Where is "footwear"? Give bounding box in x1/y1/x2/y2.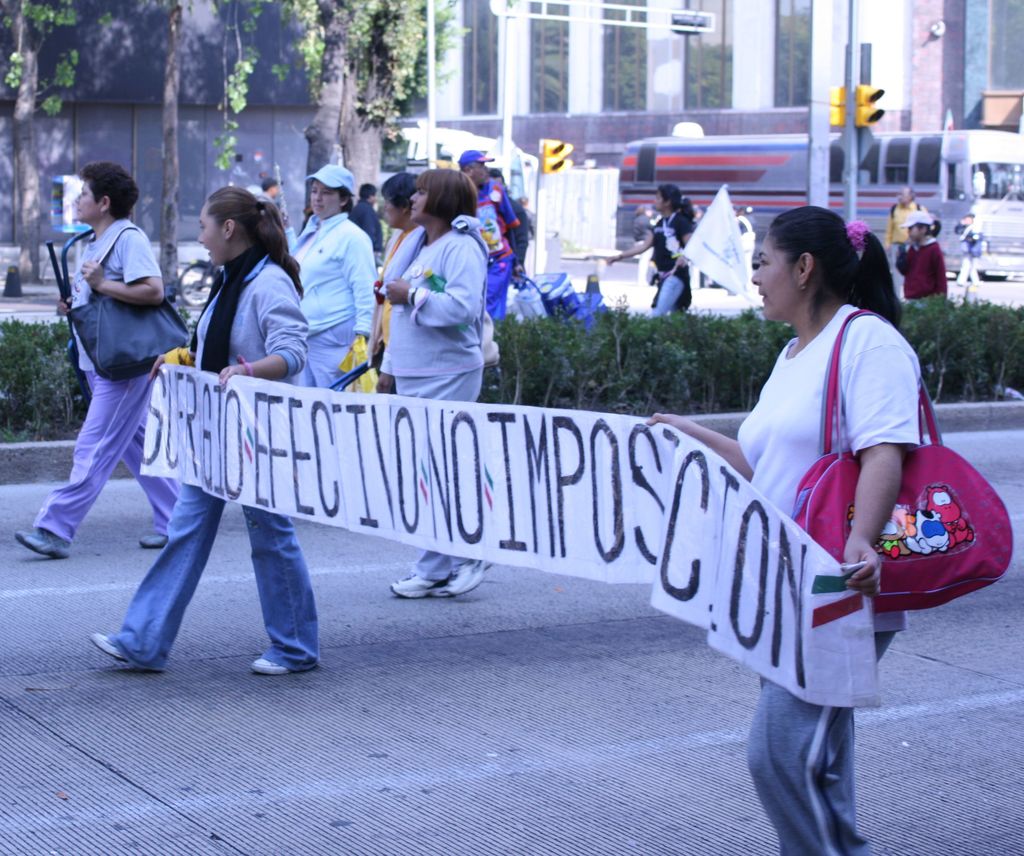
438/553/498/598.
